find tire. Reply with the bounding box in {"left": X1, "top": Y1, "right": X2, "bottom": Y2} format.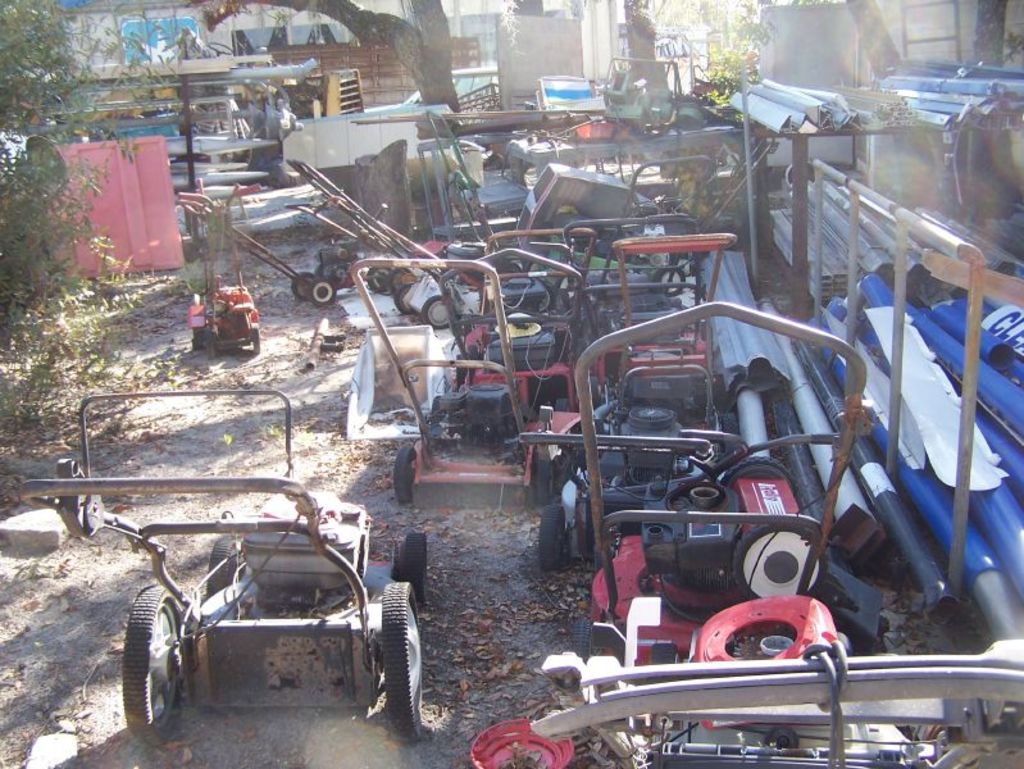
{"left": 381, "top": 579, "right": 424, "bottom": 720}.
